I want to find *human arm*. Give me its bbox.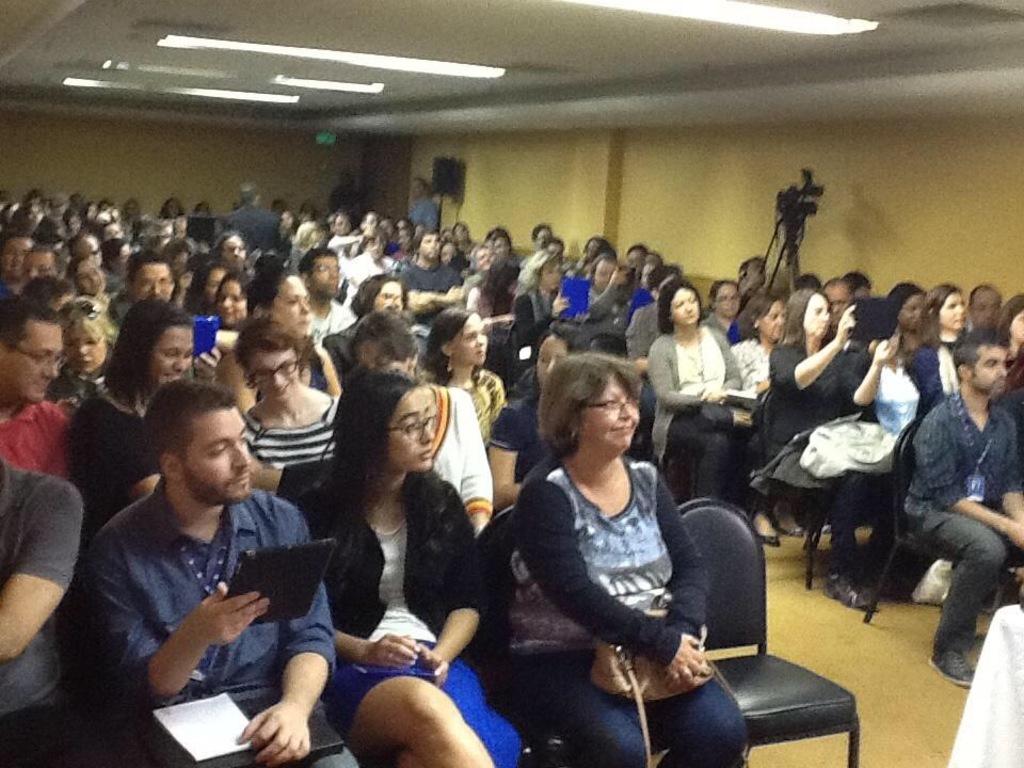
detection(837, 319, 896, 418).
